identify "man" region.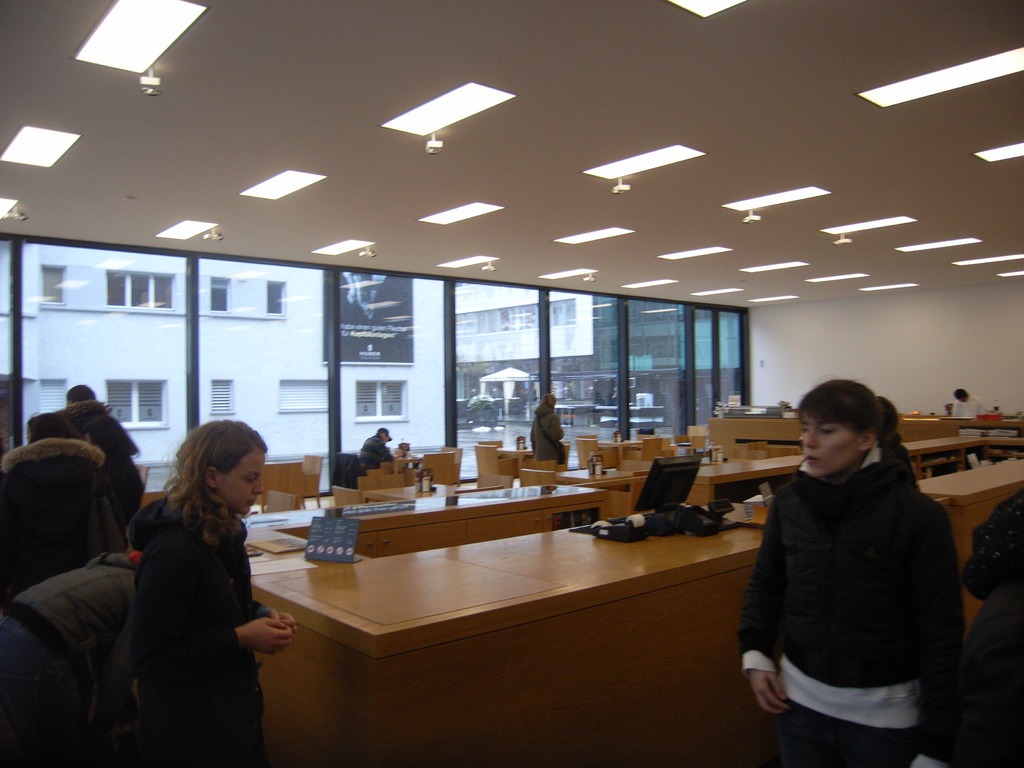
Region: <region>951, 381, 986, 425</region>.
